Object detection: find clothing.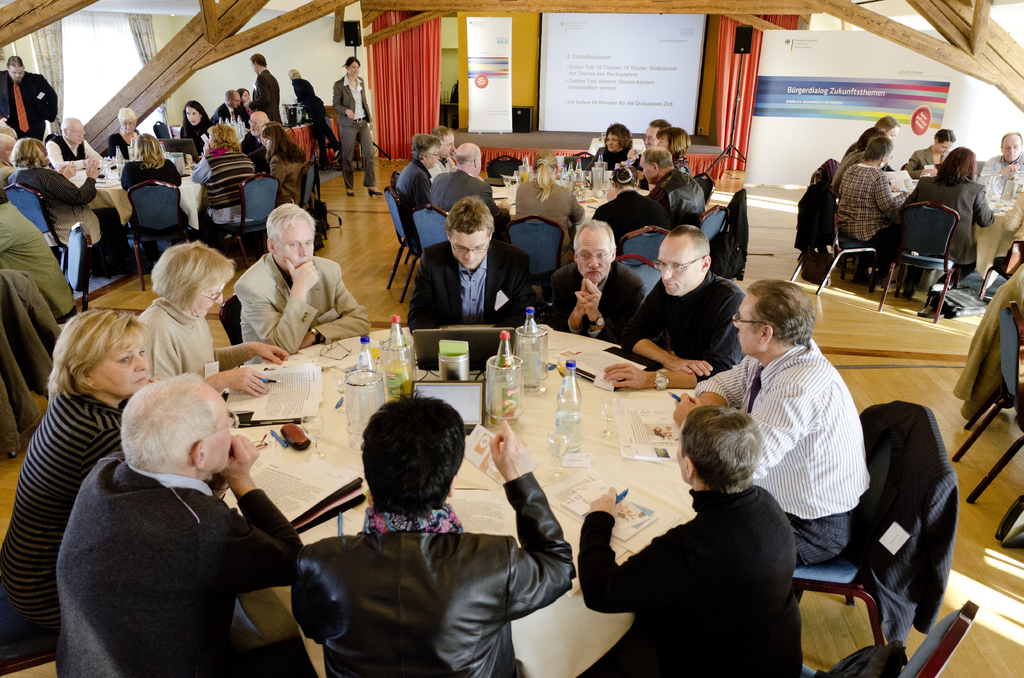
{"x1": 410, "y1": 240, "x2": 530, "y2": 339}.
